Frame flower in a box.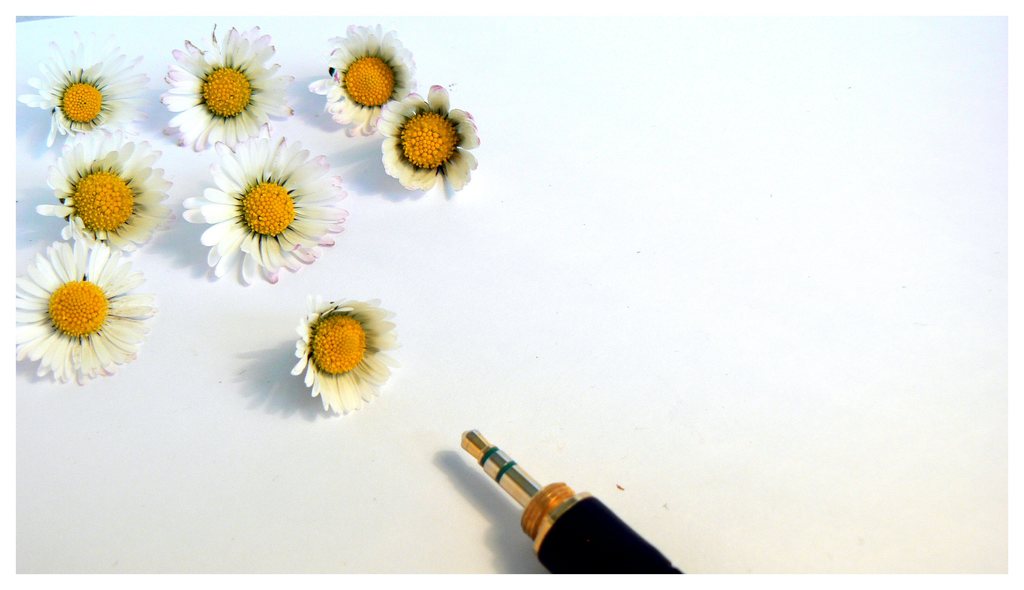
x1=156 y1=16 x2=294 y2=147.
